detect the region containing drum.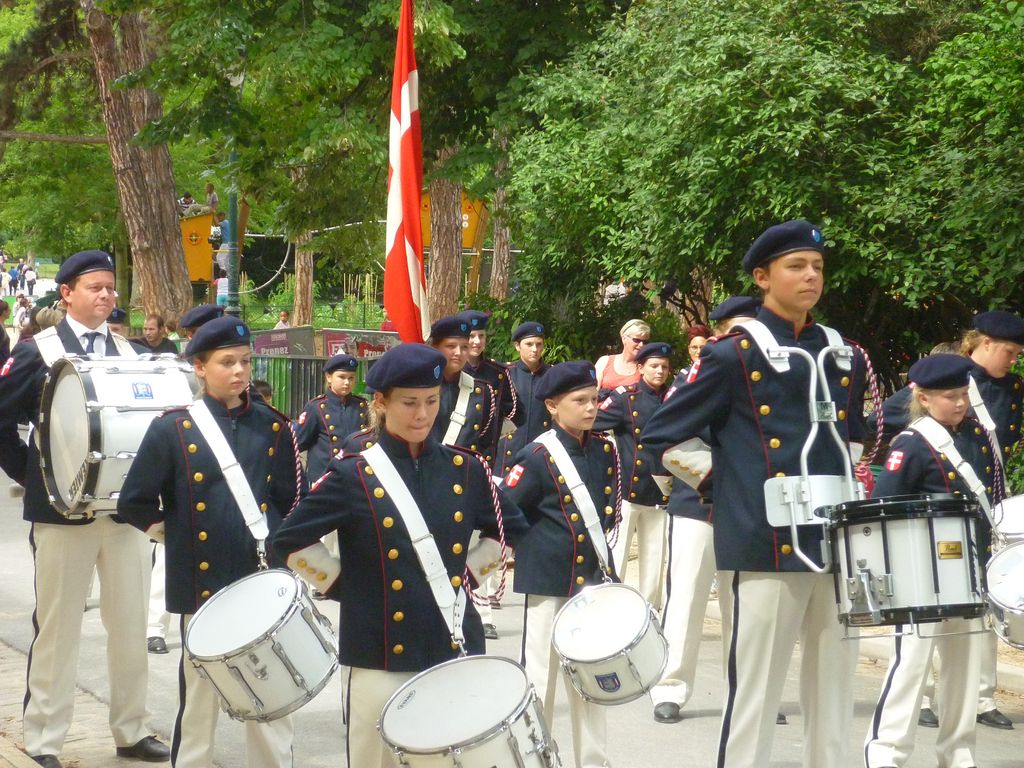
184:569:341:724.
